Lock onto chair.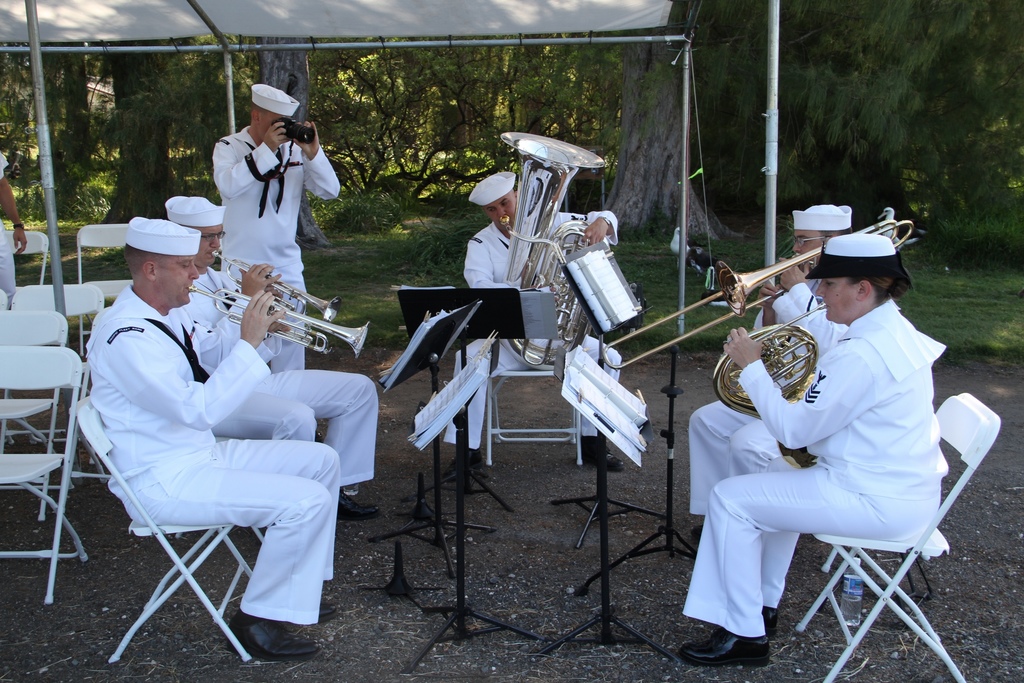
Locked: x1=70, y1=390, x2=266, y2=661.
